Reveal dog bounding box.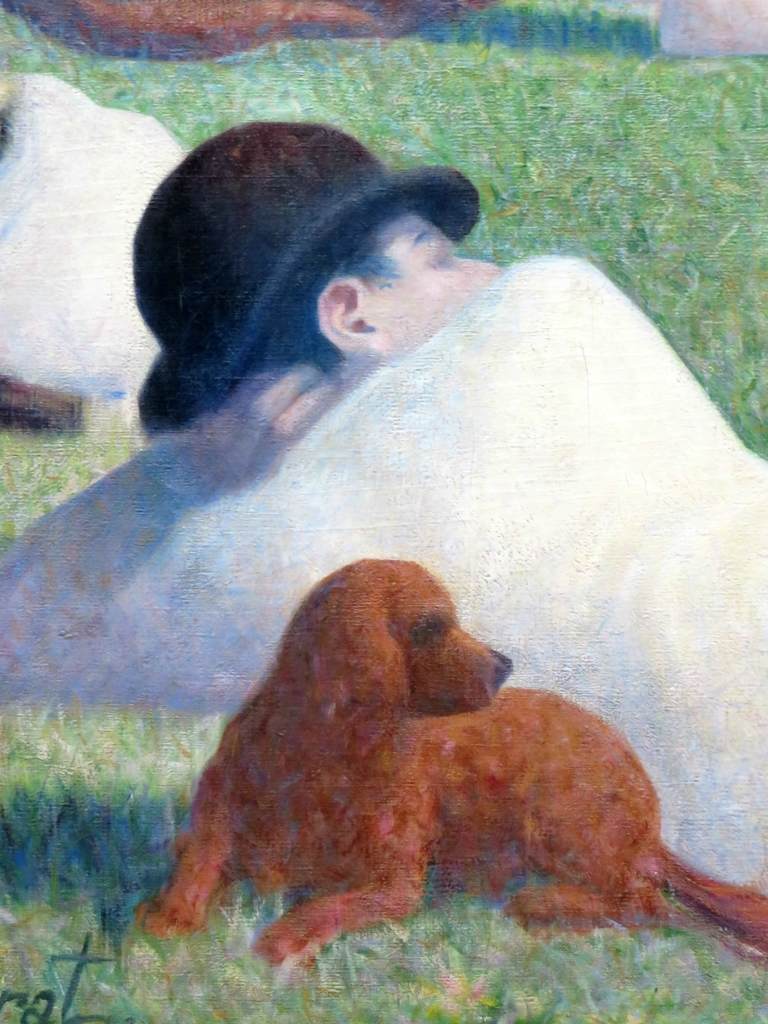
Revealed: 136/557/767/984.
